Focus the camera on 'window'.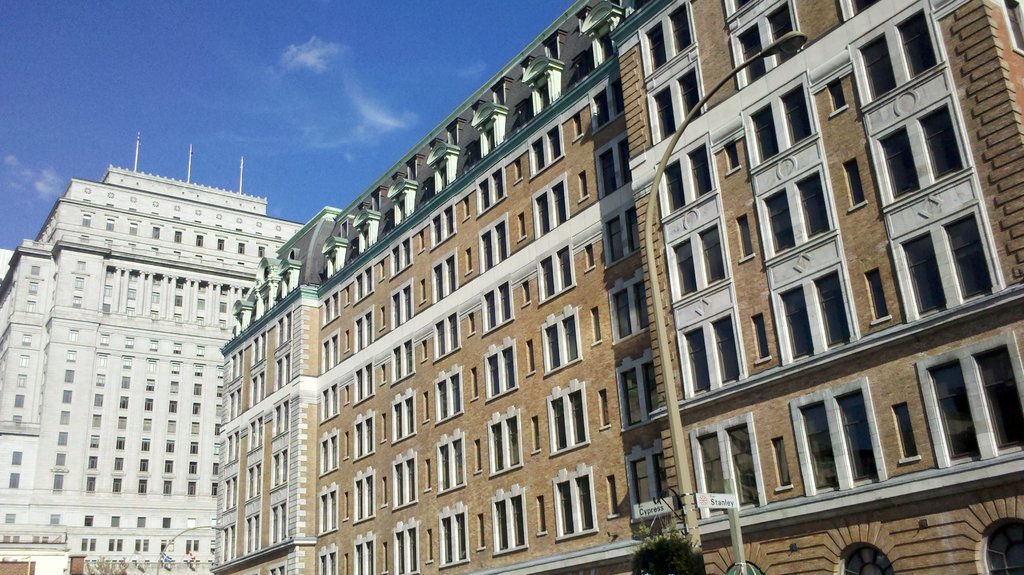
Focus region: detection(630, 436, 668, 499).
